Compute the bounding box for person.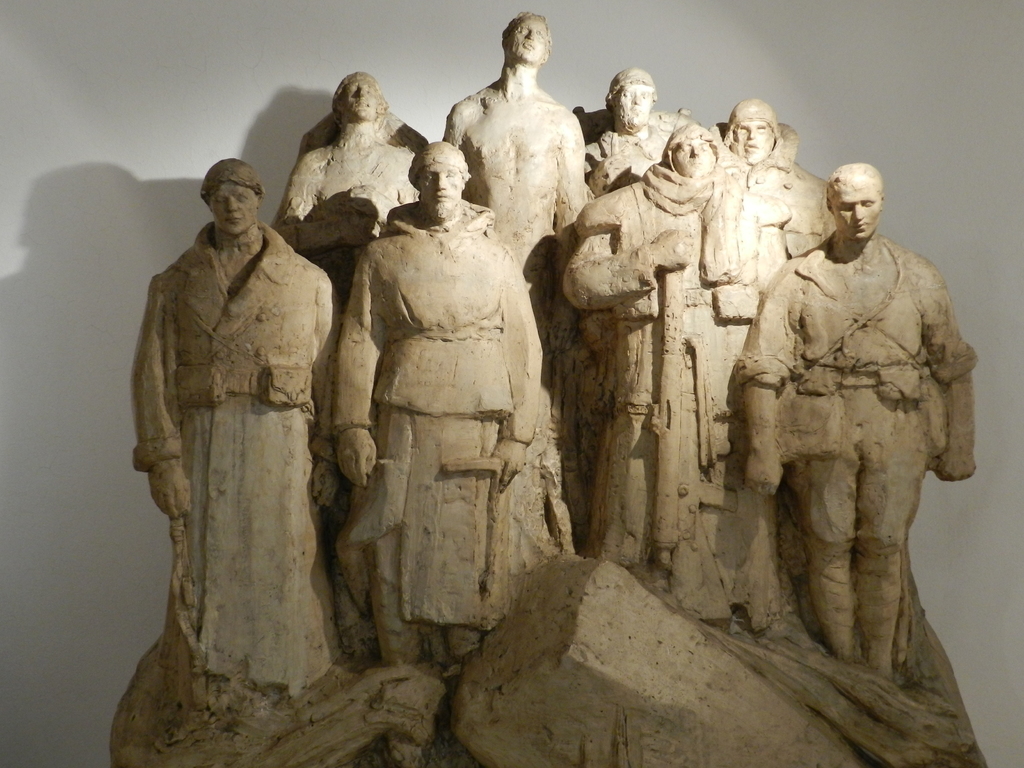
region(728, 159, 982, 700).
